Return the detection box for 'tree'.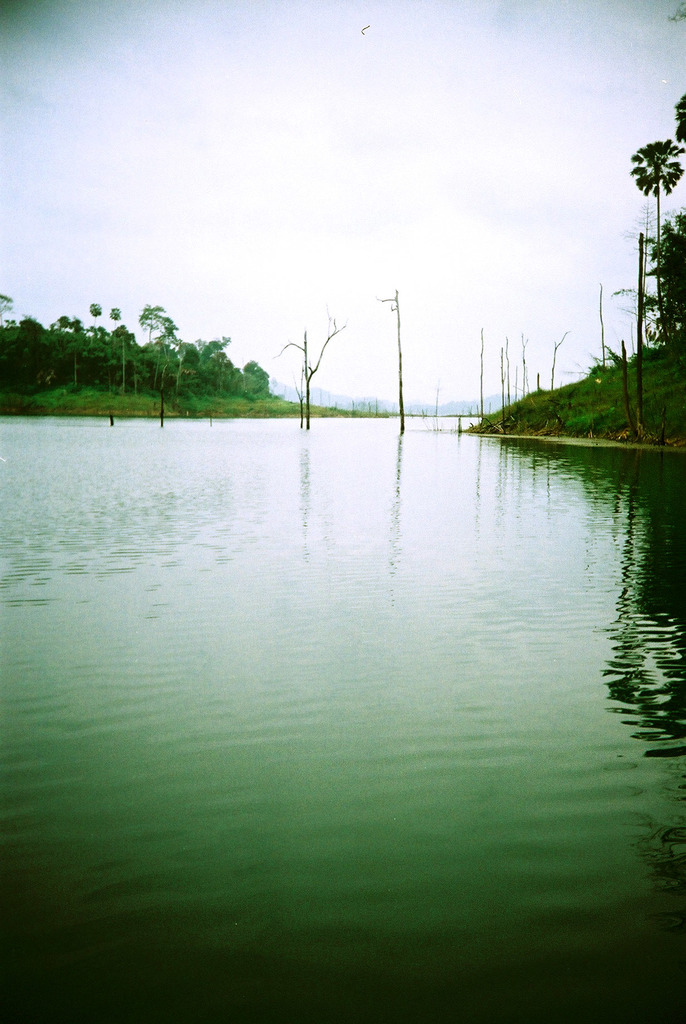
x1=52 y1=308 x2=81 y2=380.
